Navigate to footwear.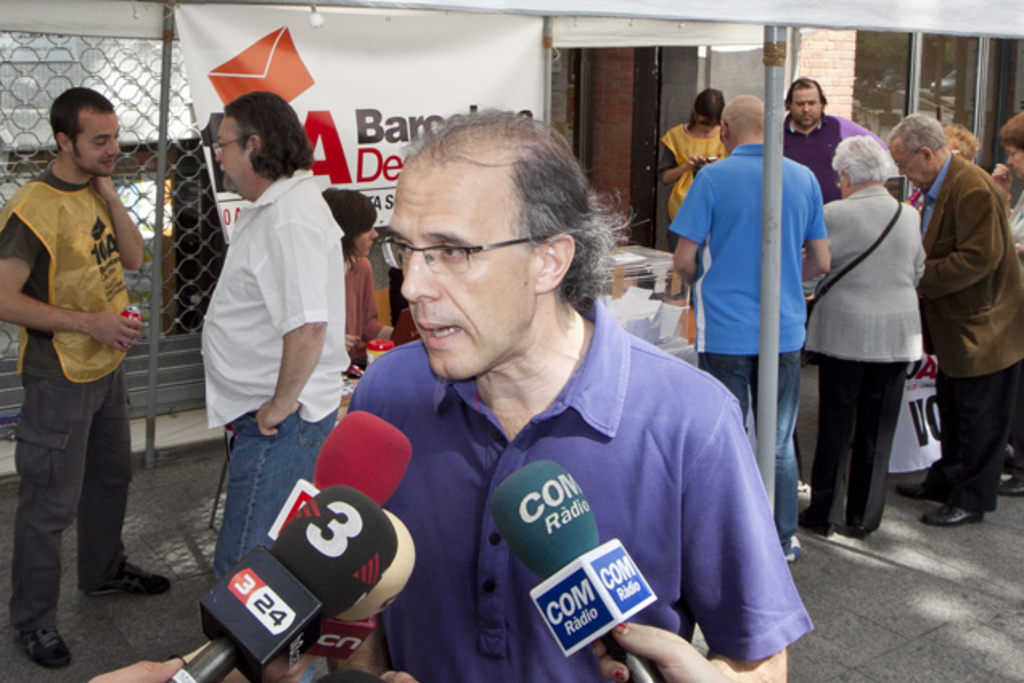
Navigation target: {"left": 19, "top": 628, "right": 72, "bottom": 672}.
